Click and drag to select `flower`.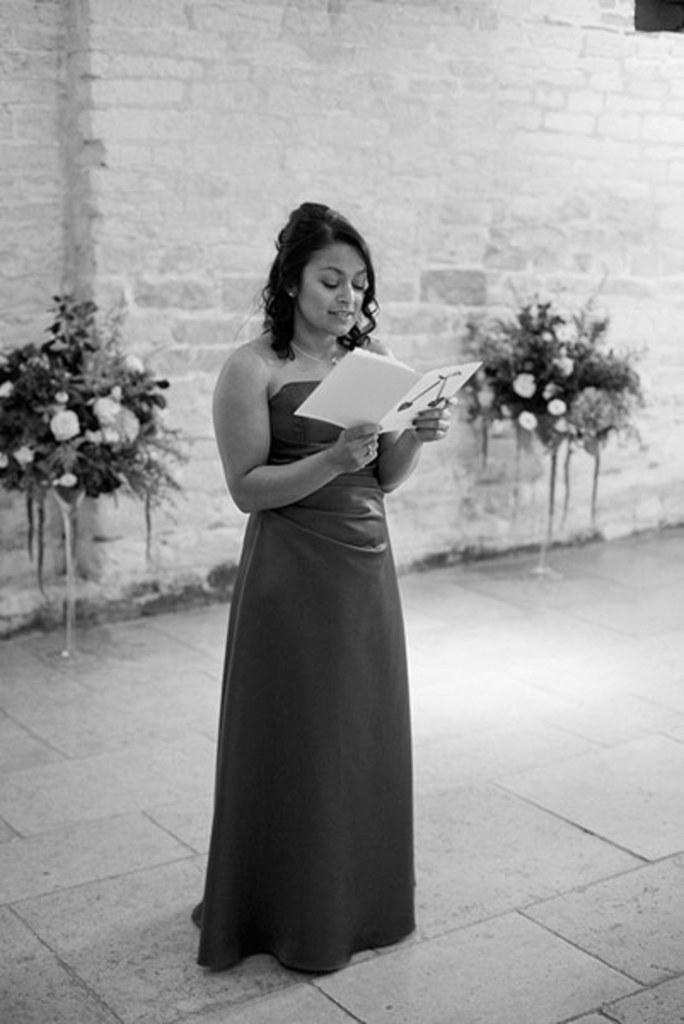
Selection: bbox=(548, 415, 571, 433).
